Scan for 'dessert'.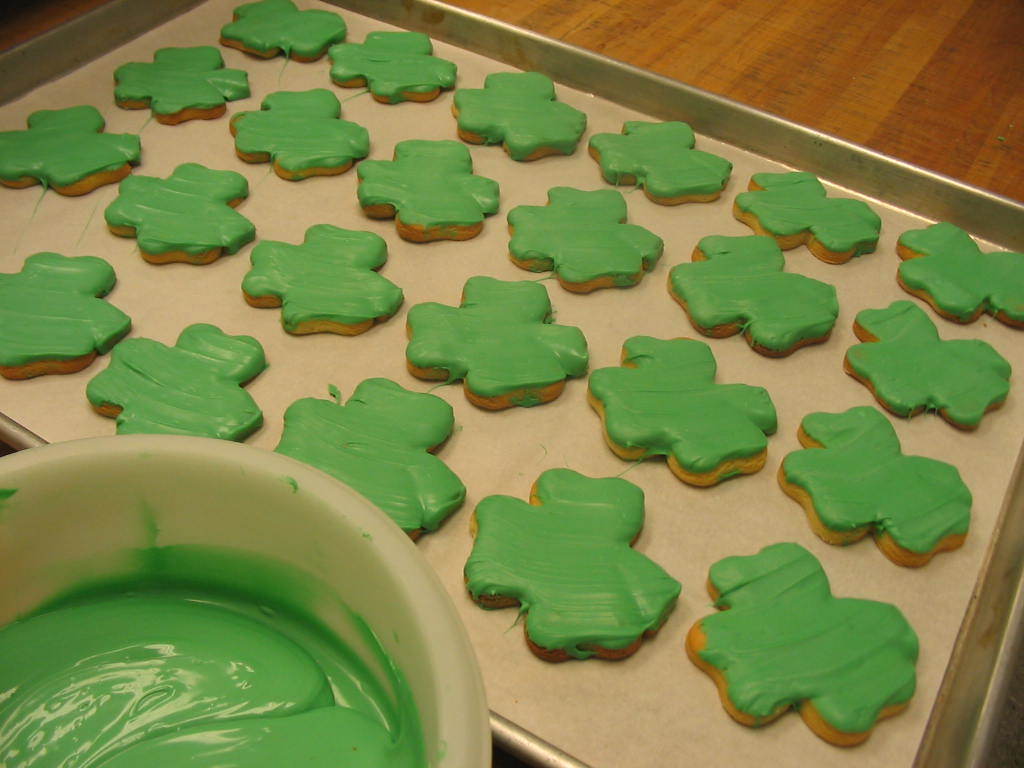
Scan result: crop(218, 0, 346, 58).
